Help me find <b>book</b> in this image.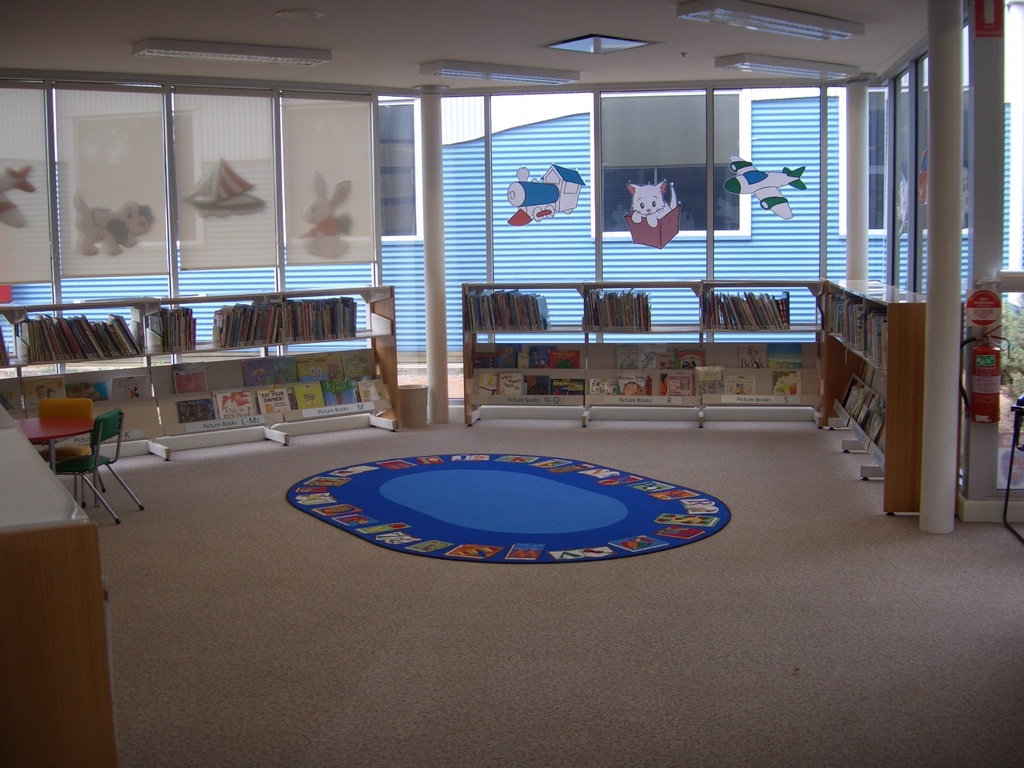
Found it: 242:357:279:386.
